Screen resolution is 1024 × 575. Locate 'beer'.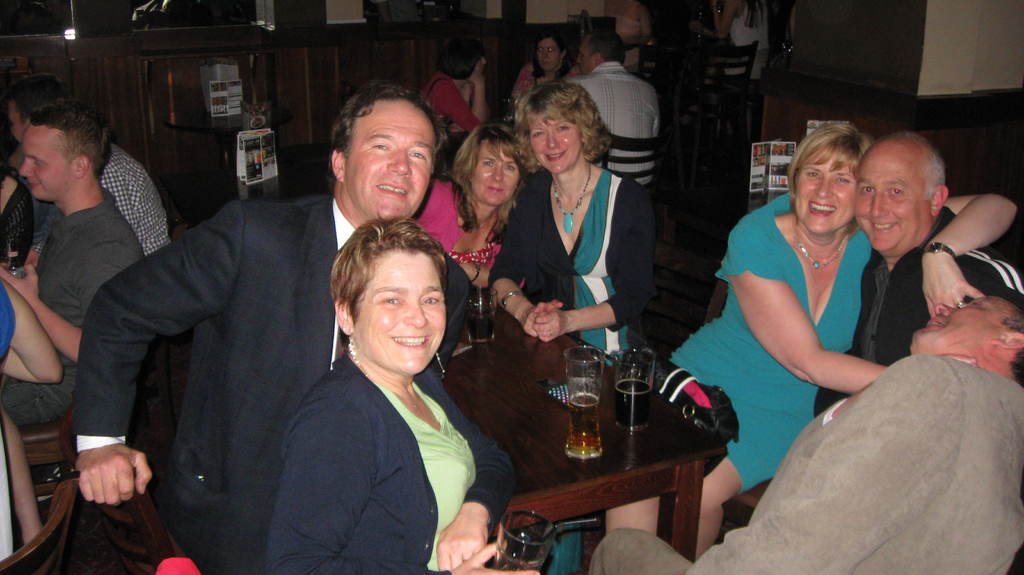
<bbox>621, 355, 663, 435</bbox>.
